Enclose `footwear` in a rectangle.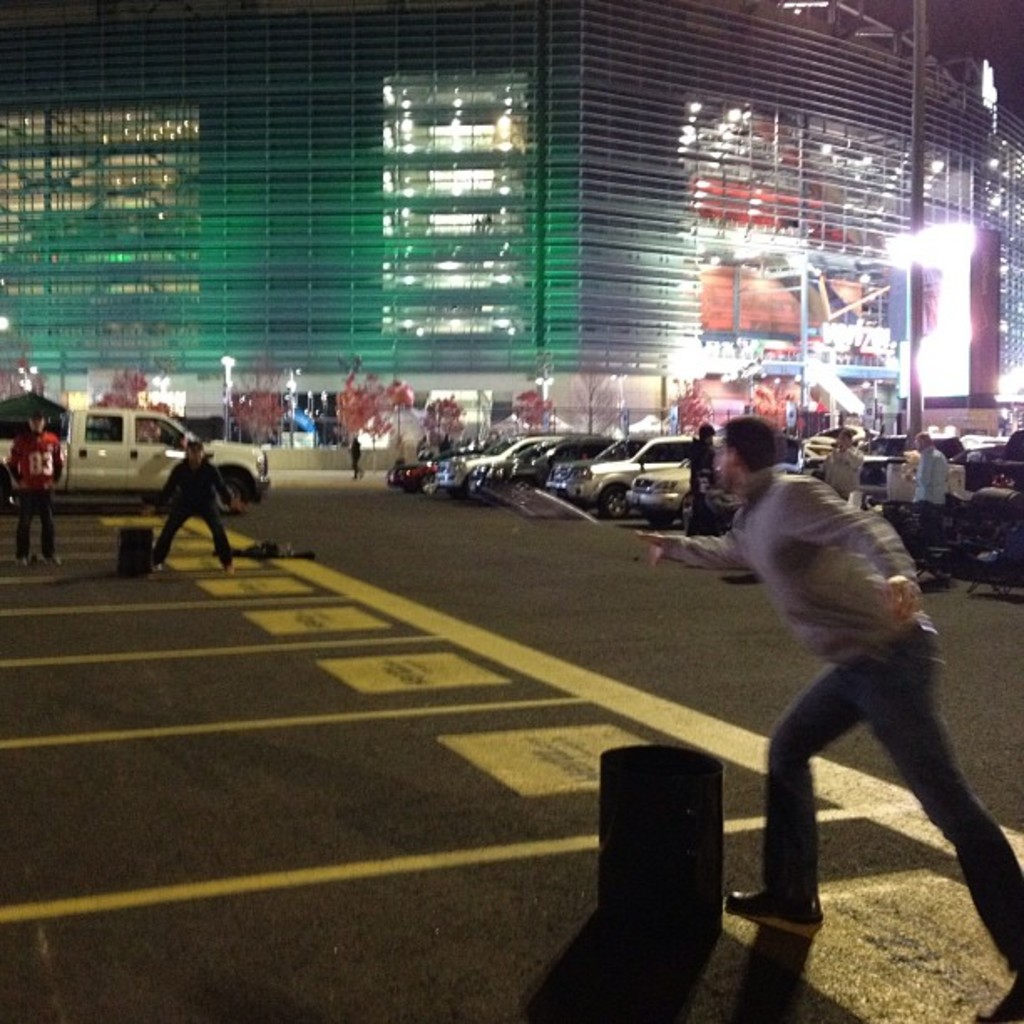
rect(724, 887, 828, 927).
